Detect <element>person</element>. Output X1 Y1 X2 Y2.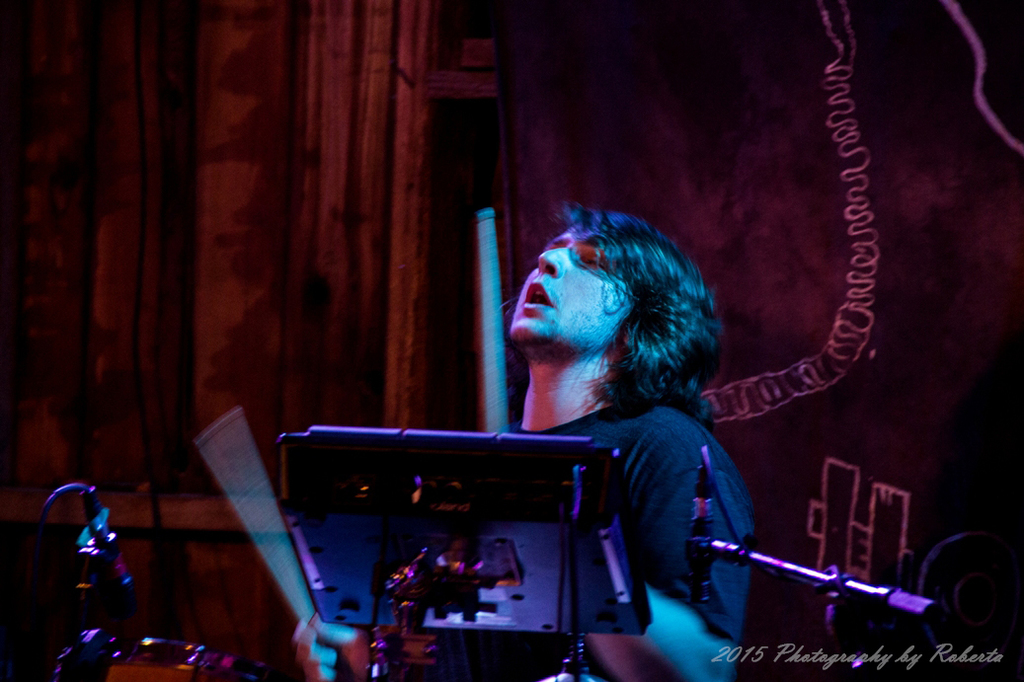
292 200 757 681.
